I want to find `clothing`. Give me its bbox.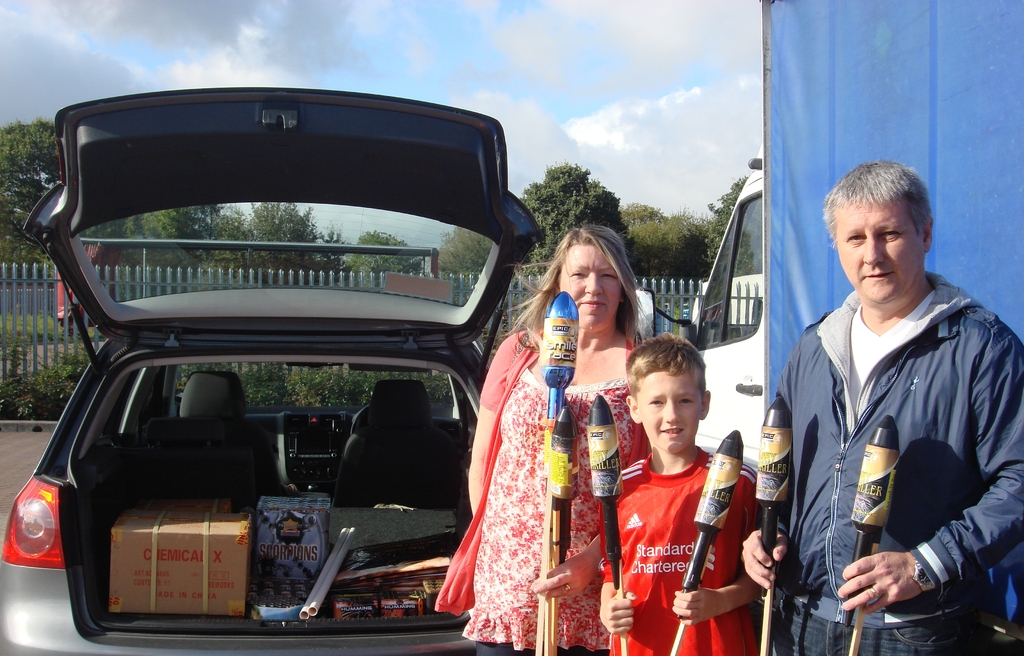
bbox=(435, 326, 655, 655).
